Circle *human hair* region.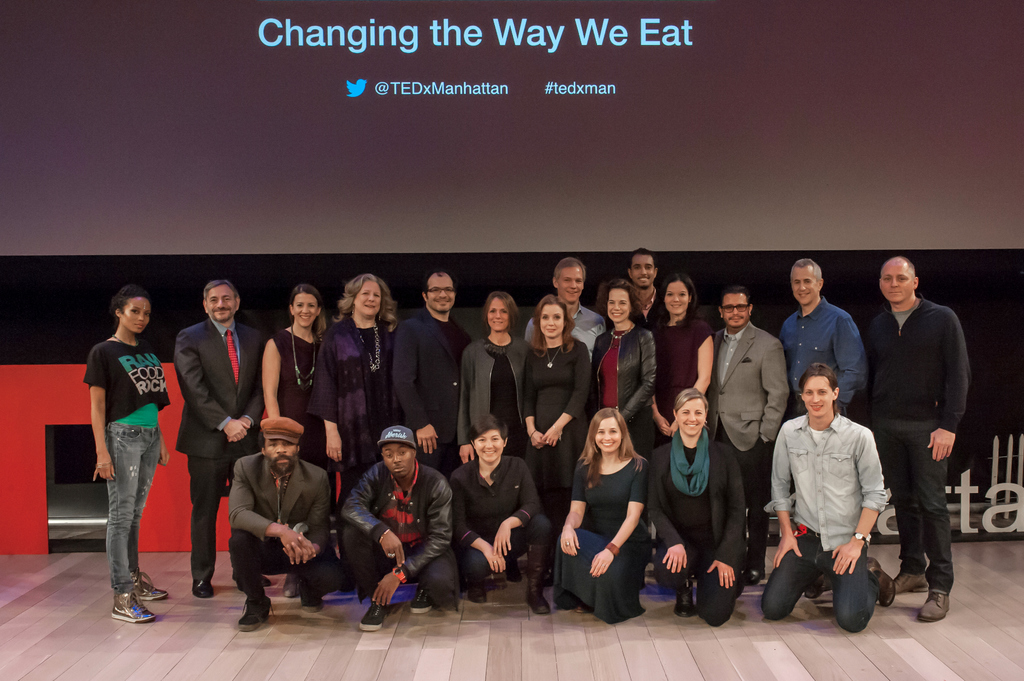
Region: 799/360/835/393.
